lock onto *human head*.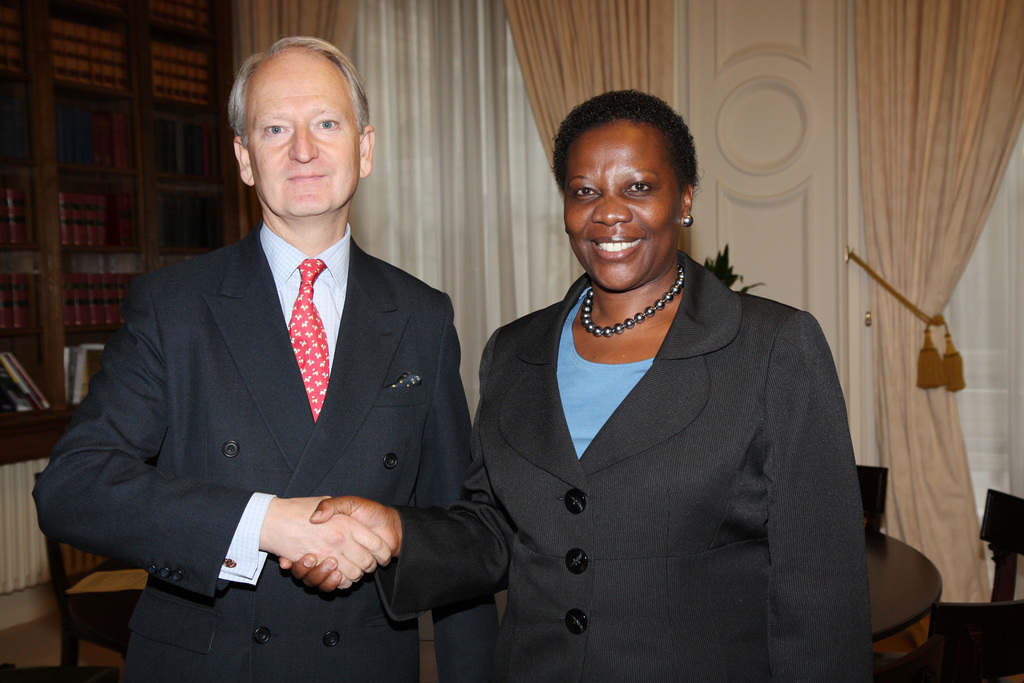
Locked: [552, 92, 701, 292].
